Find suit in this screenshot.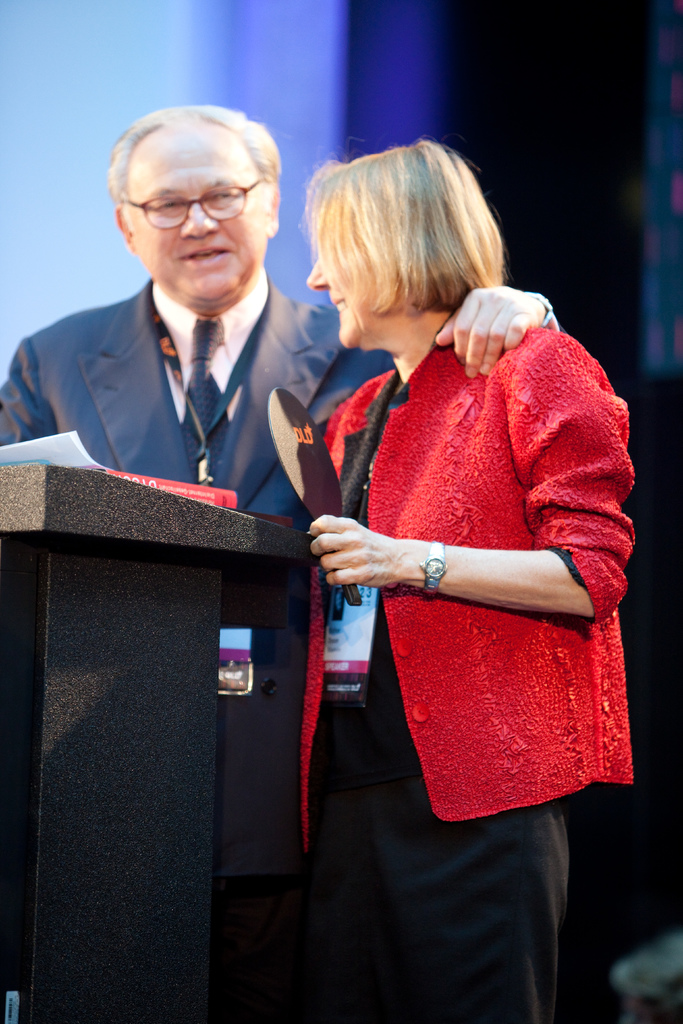
The bounding box for suit is 22,209,356,553.
